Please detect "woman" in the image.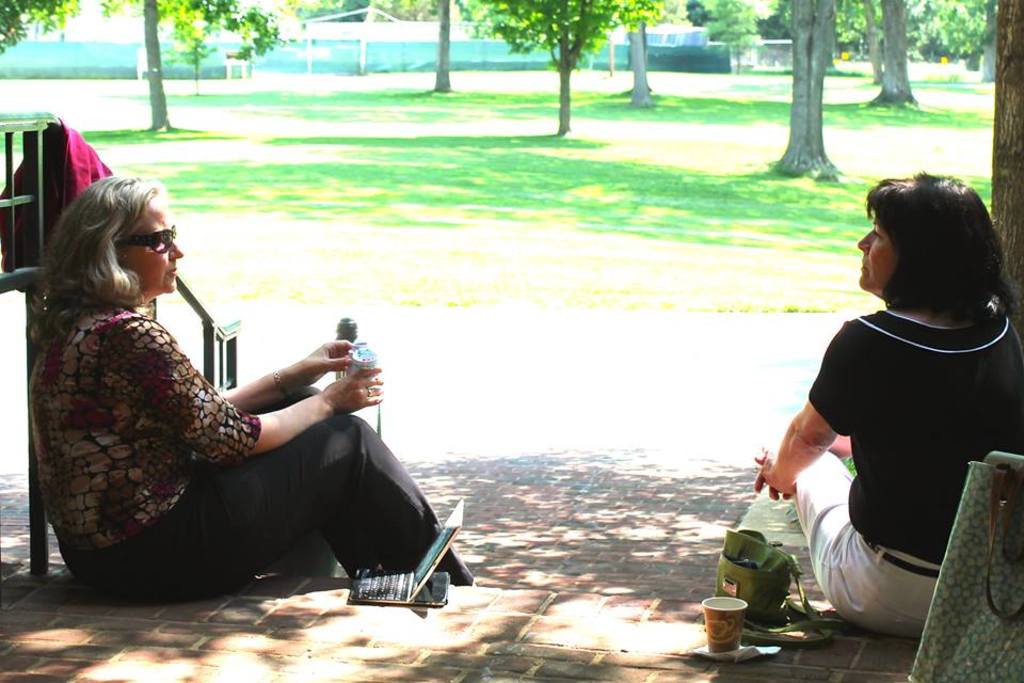
box=[18, 172, 477, 591].
